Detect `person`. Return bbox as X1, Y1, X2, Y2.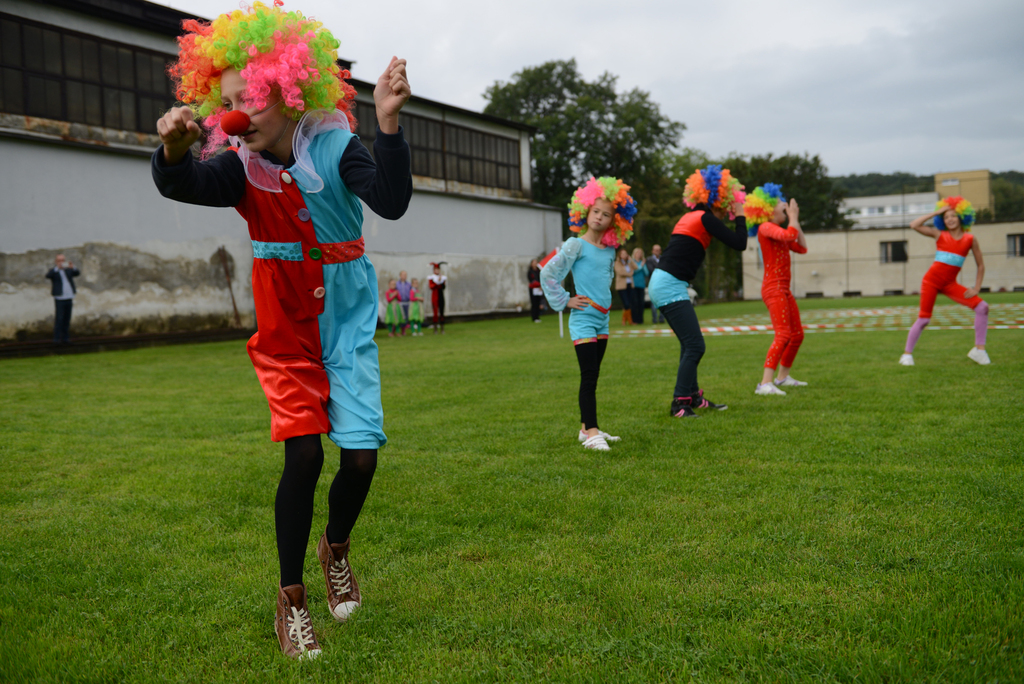
153, 47, 440, 661.
